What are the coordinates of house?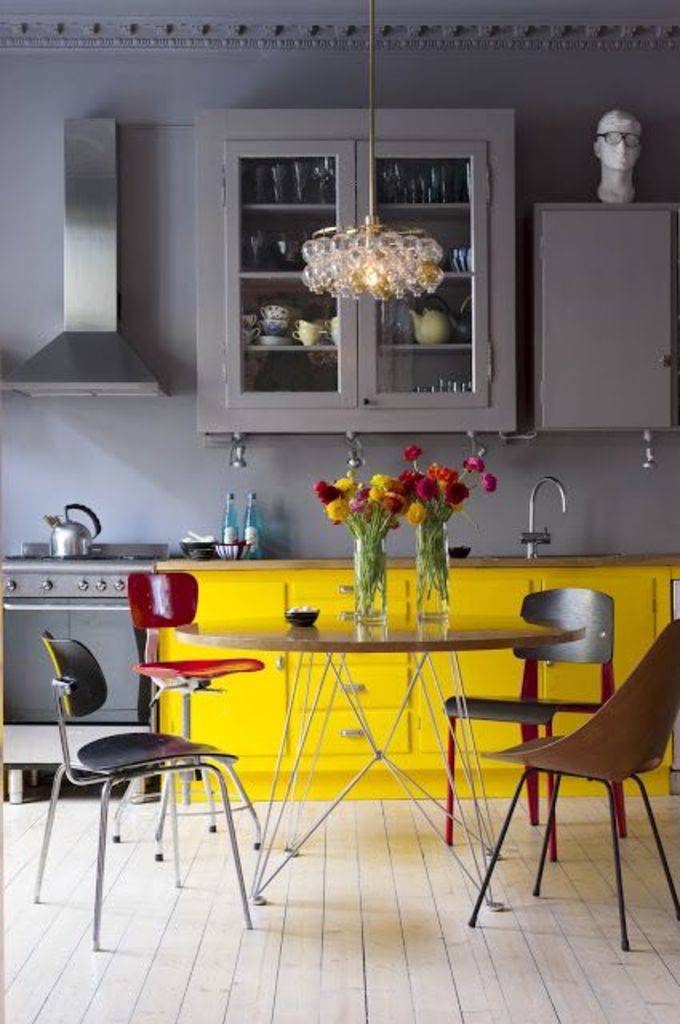
pyautogui.locateOnScreen(0, 0, 678, 1022).
